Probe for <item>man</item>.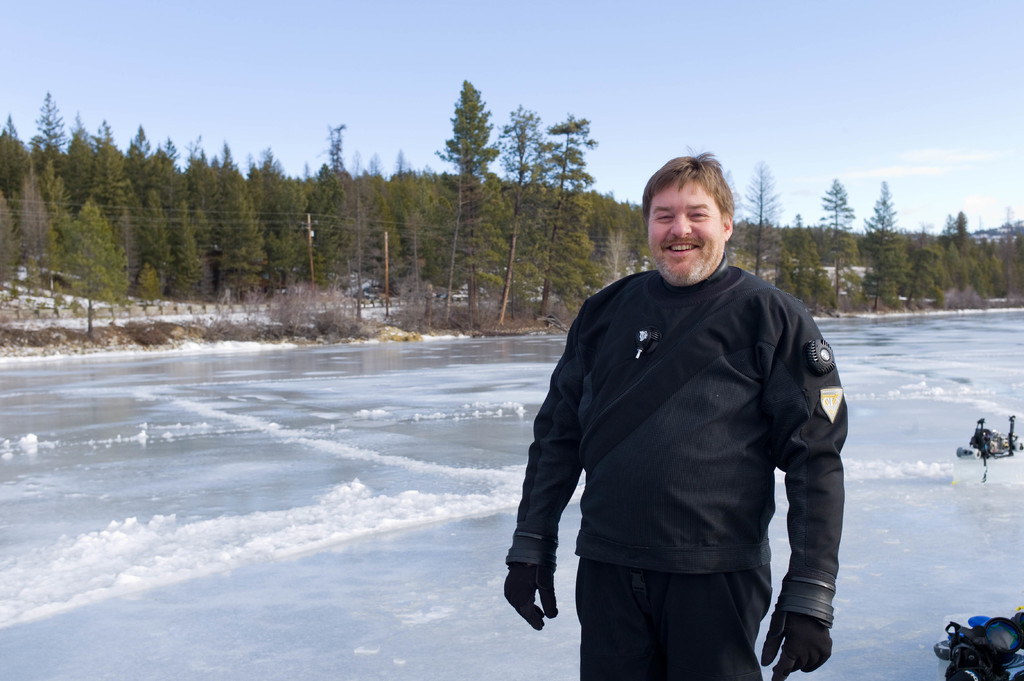
Probe result: 513/145/867/673.
